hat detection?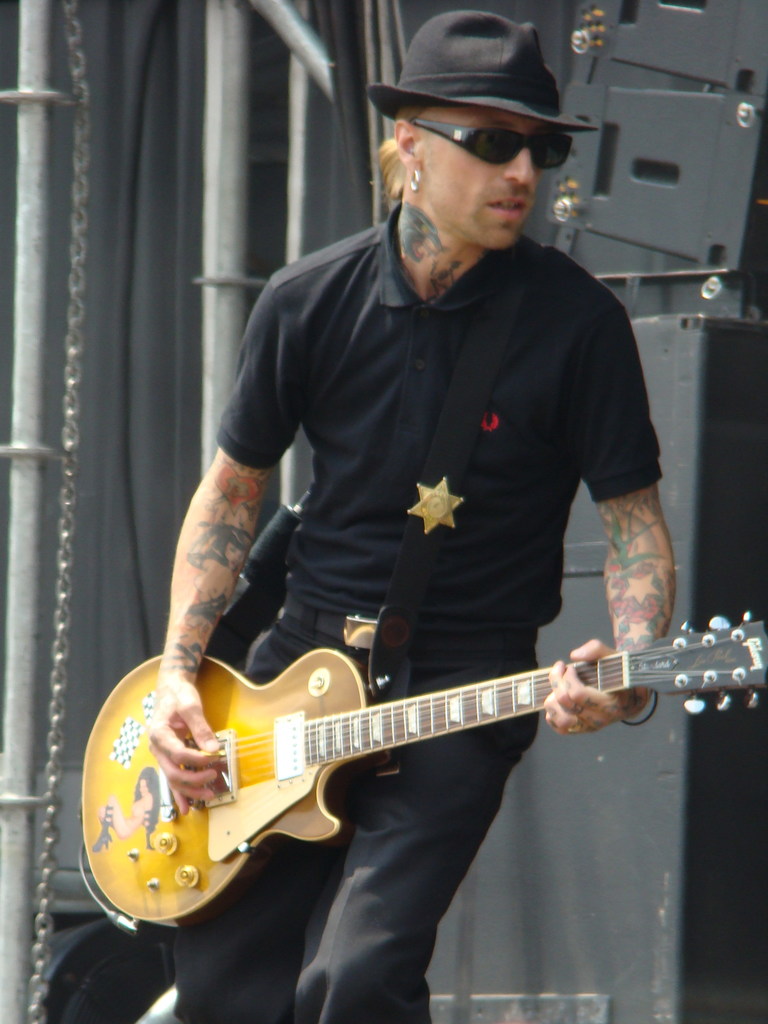
368, 10, 598, 136
